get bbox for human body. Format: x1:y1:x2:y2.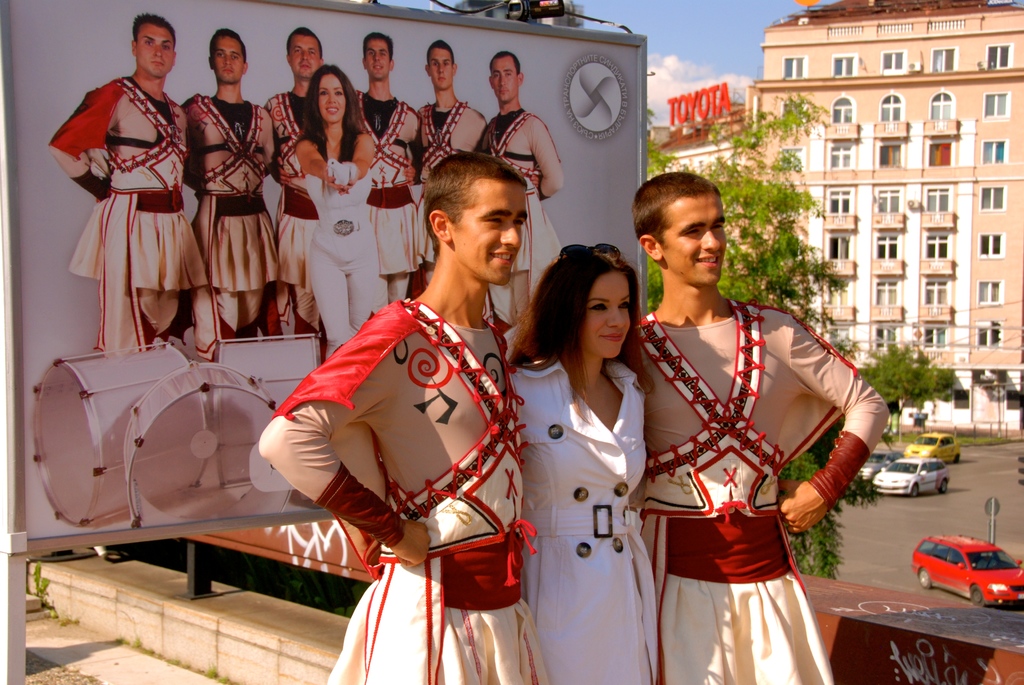
480:40:556:343.
